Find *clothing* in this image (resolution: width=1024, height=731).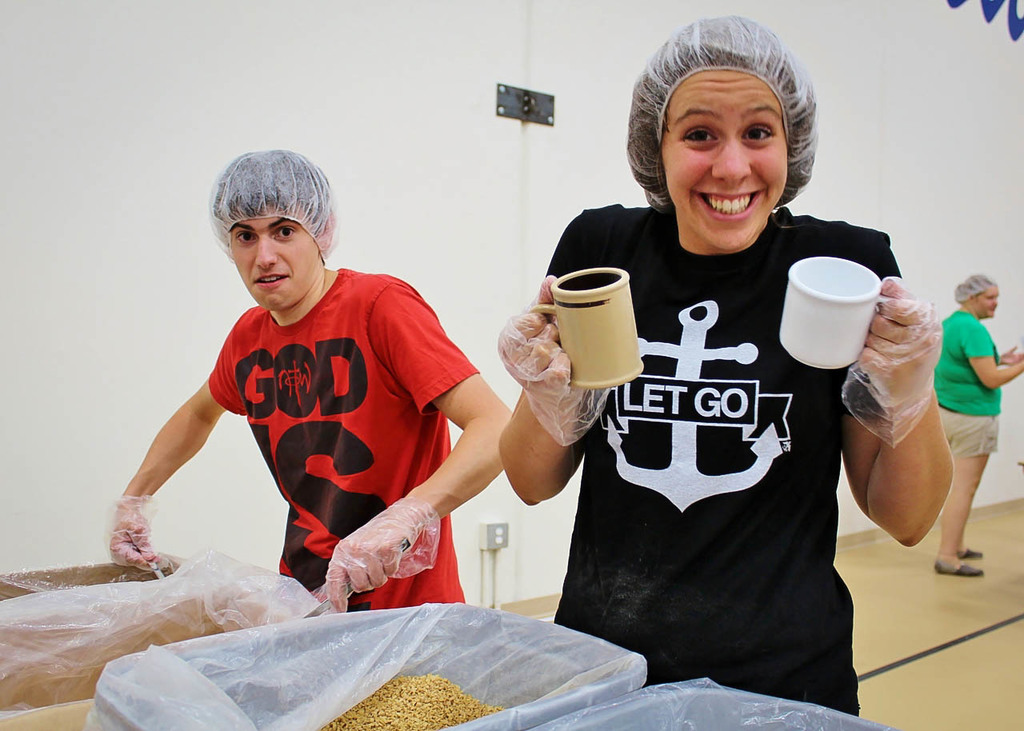
[554, 170, 902, 693].
